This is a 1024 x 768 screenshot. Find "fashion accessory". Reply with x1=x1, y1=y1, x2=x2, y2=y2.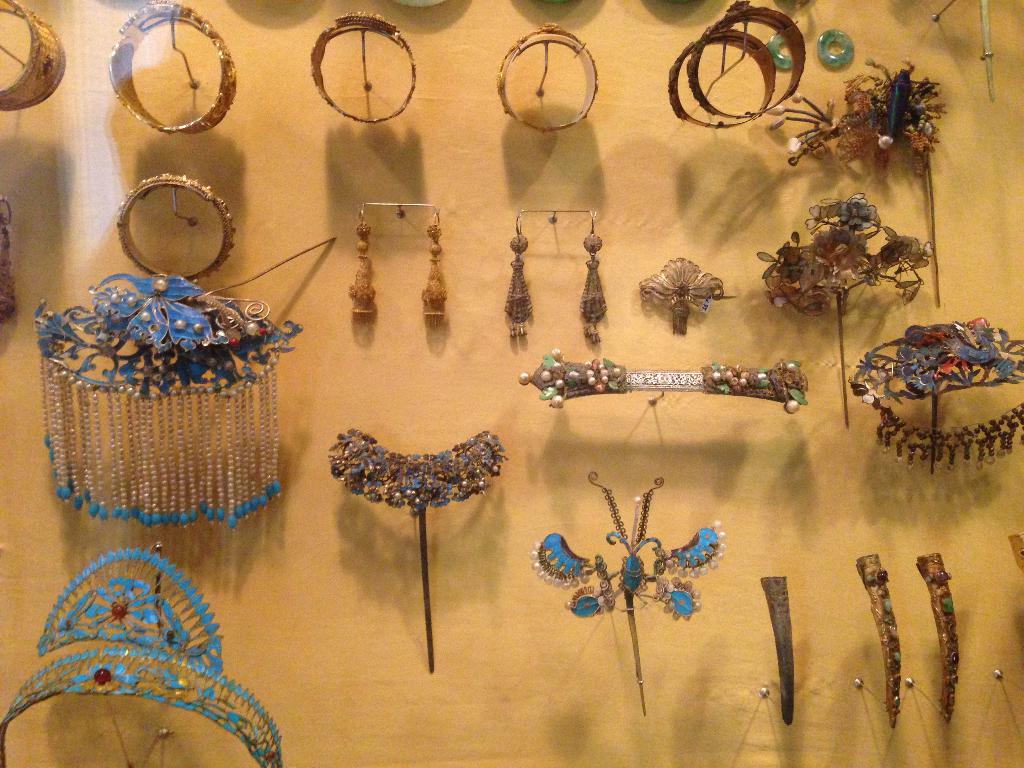
x1=520, y1=348, x2=810, y2=417.
